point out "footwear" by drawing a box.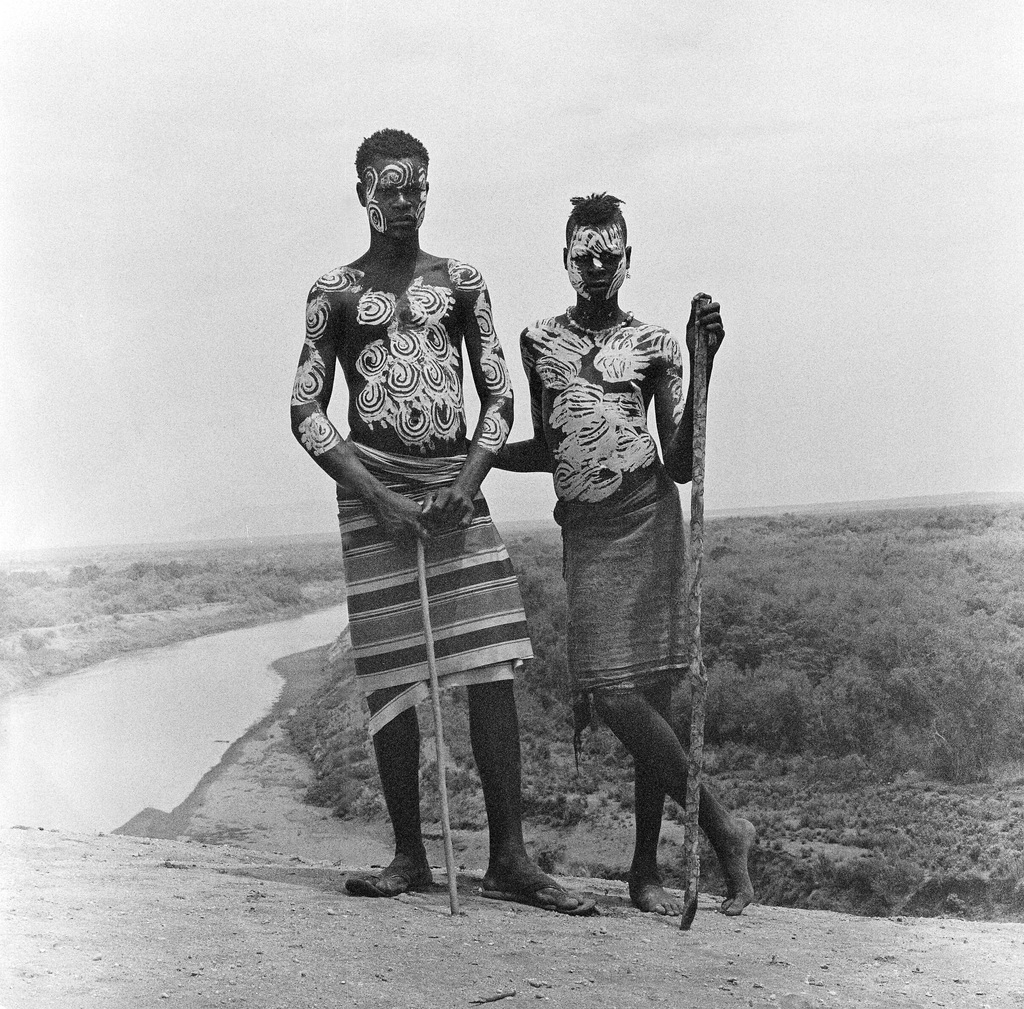
481:870:600:917.
